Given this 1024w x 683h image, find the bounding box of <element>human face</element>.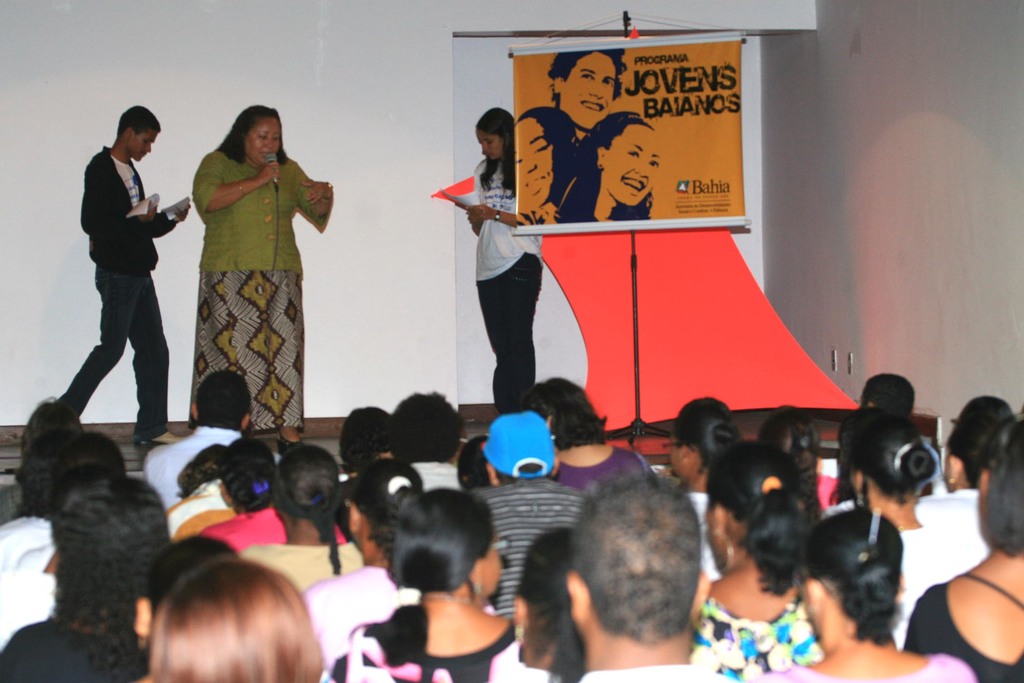
516/115/567/211.
